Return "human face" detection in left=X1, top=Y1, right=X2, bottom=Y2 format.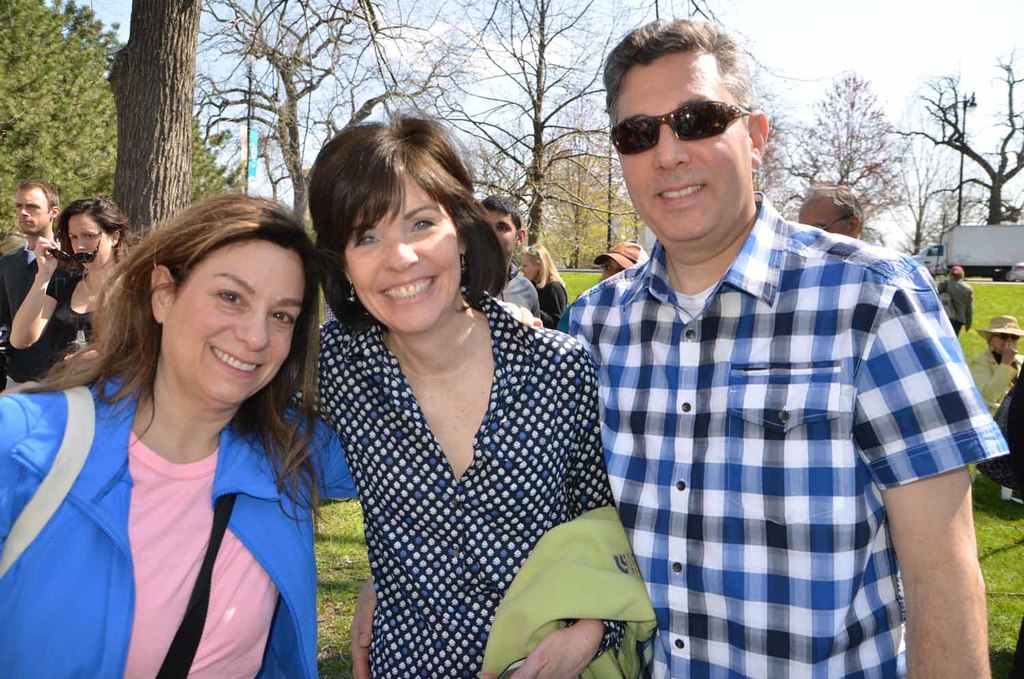
left=519, top=251, right=536, bottom=279.
